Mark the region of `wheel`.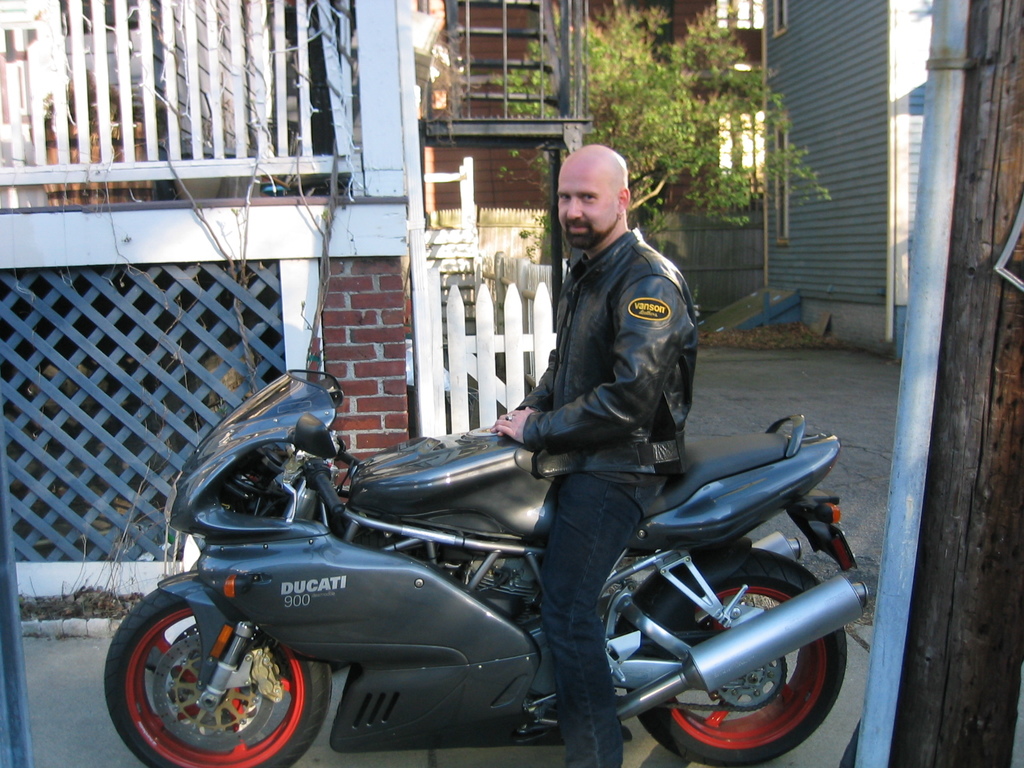
Region: region(619, 546, 849, 767).
